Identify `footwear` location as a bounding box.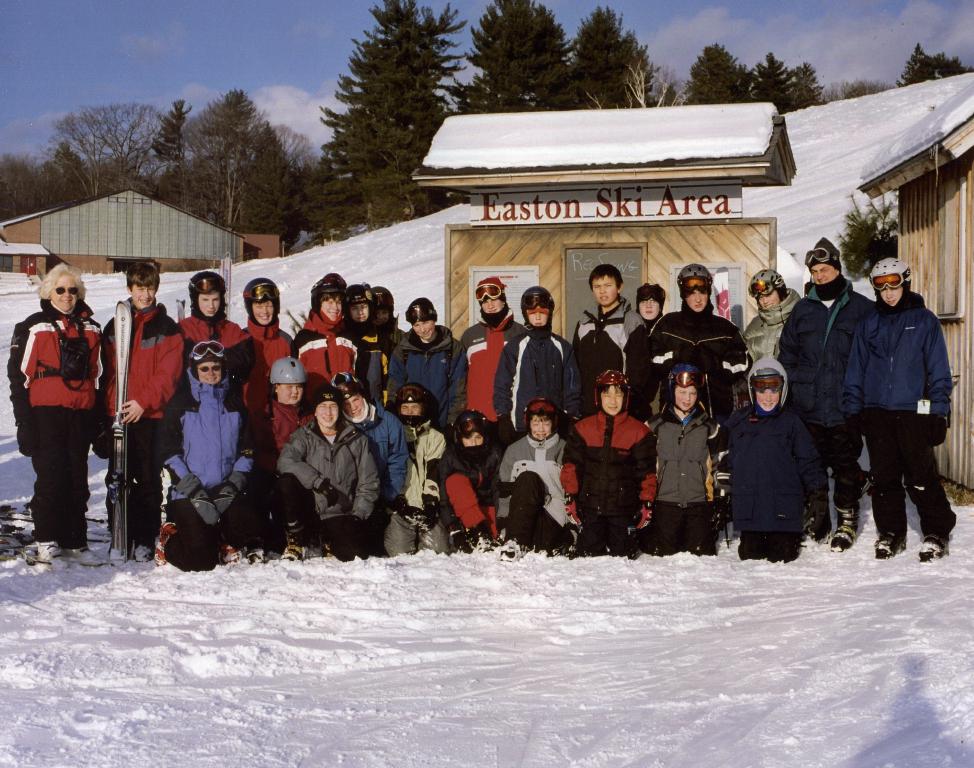
<bbox>38, 536, 68, 574</bbox>.
